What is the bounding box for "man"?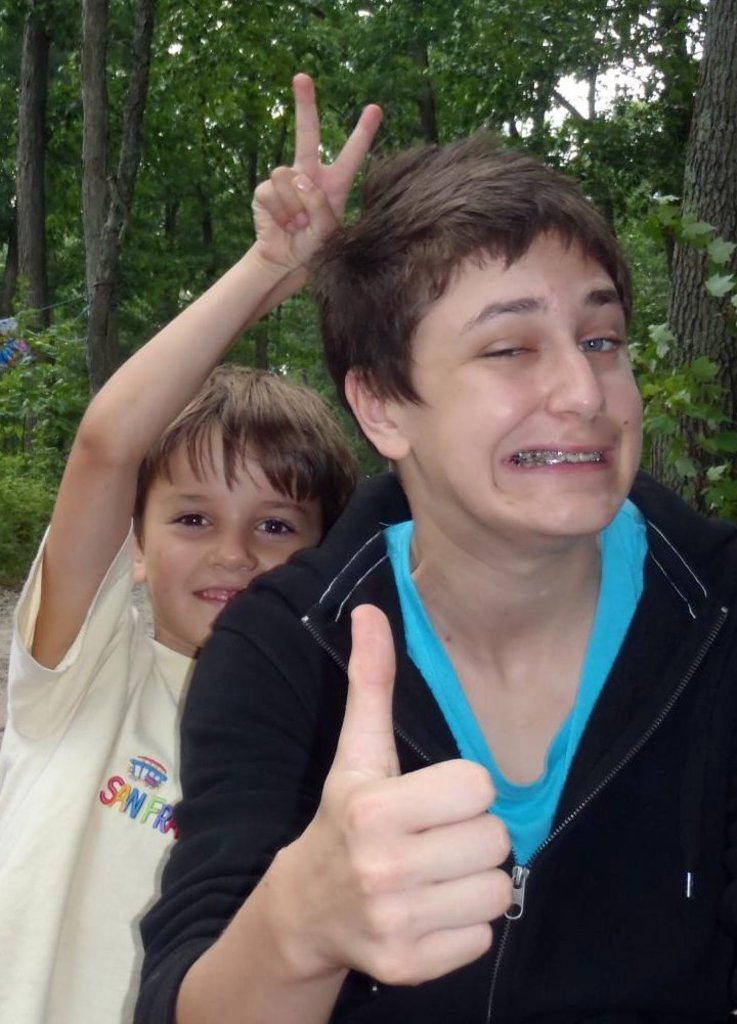
x1=124, y1=129, x2=676, y2=1016.
